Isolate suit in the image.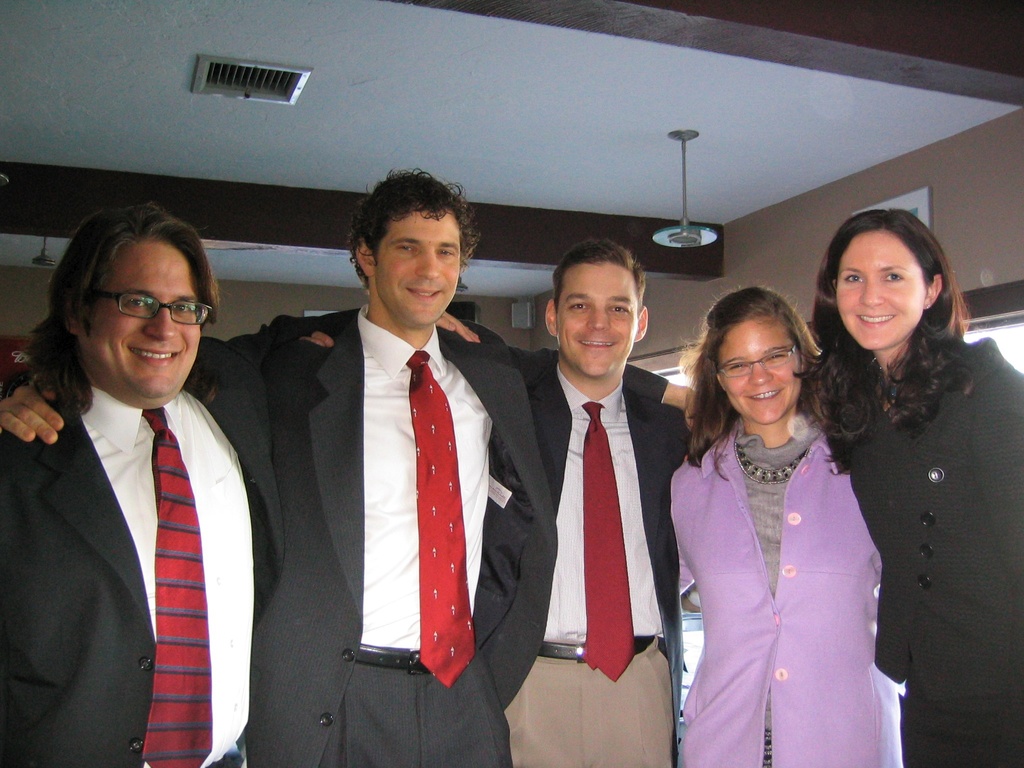
Isolated region: [left=461, top=316, right=704, bottom=767].
